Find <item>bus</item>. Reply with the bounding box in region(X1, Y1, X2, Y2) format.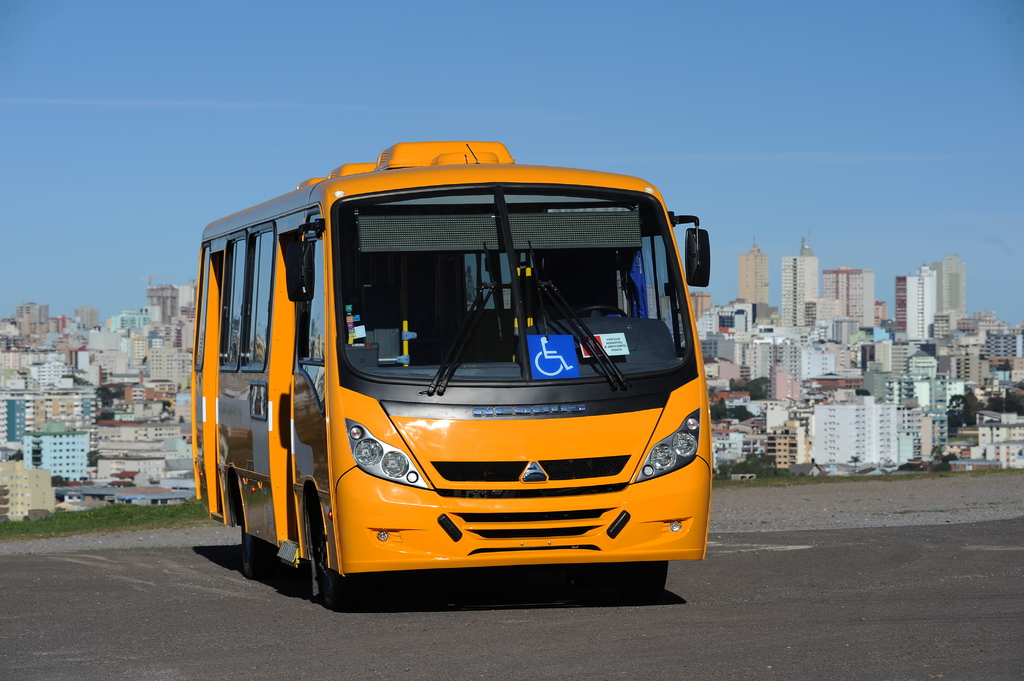
region(189, 141, 728, 601).
